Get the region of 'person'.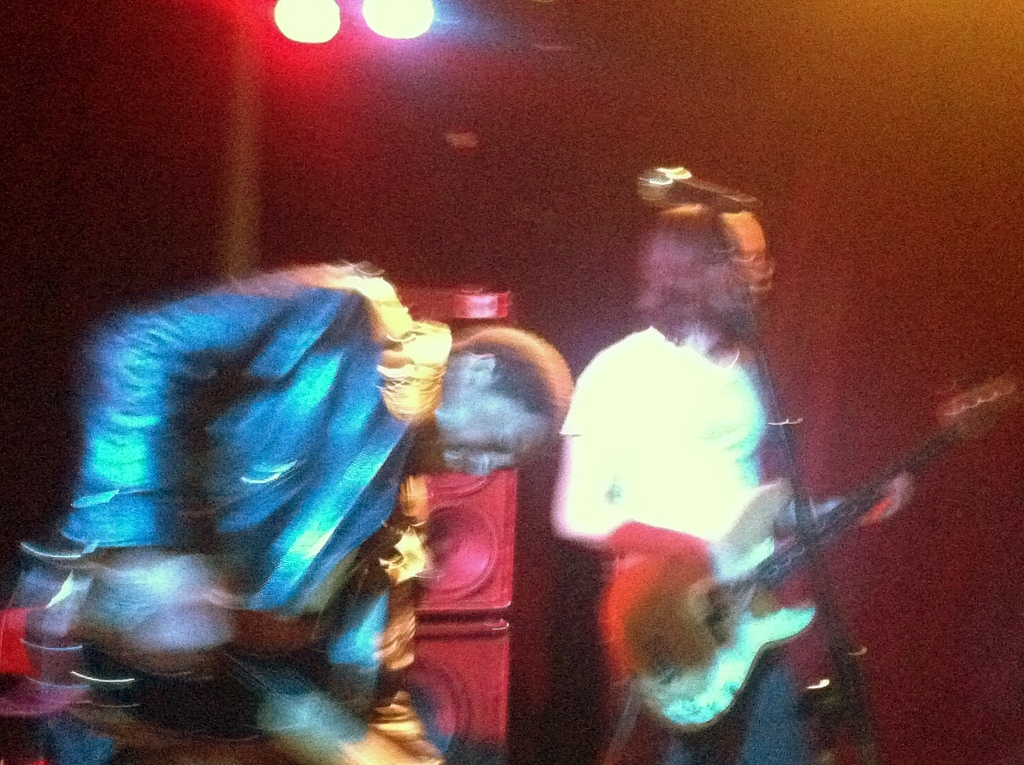
(13,257,578,764).
